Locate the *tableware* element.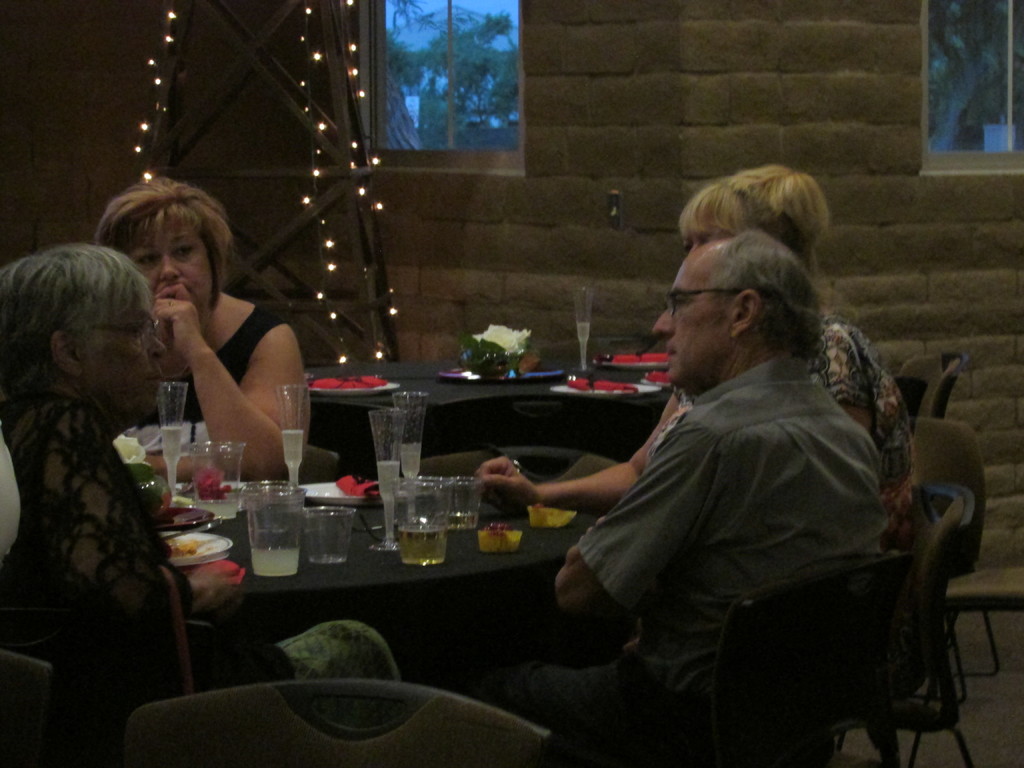
Element bbox: select_region(124, 462, 169, 510).
